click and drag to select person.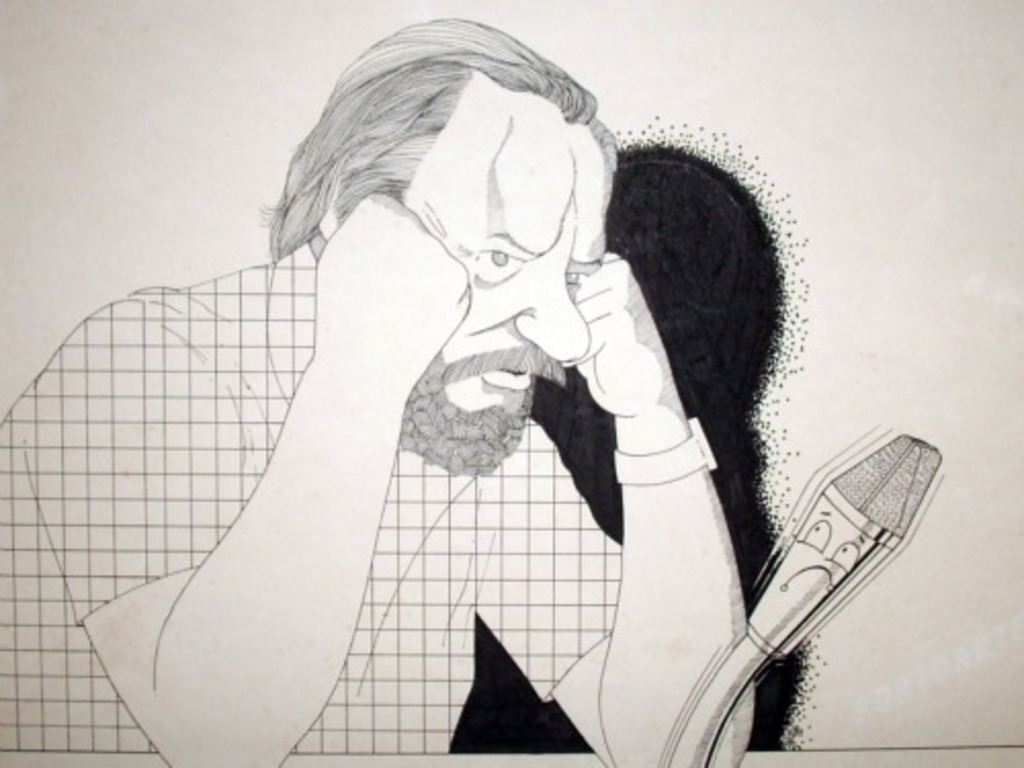
Selection: 113:16:866:767.
